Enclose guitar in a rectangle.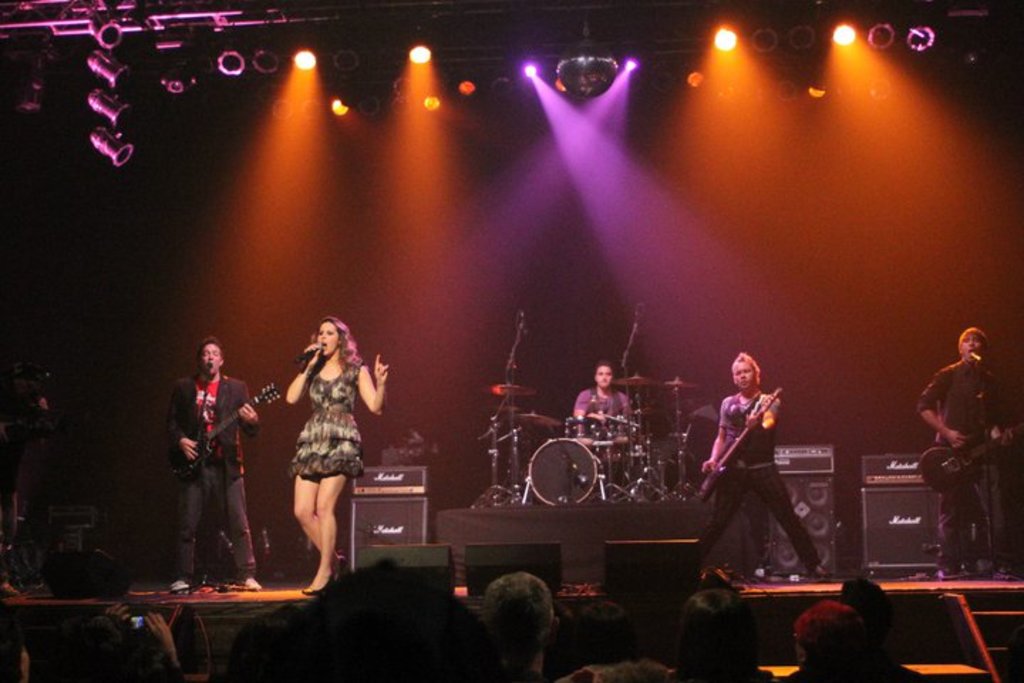
box=[168, 384, 263, 488].
